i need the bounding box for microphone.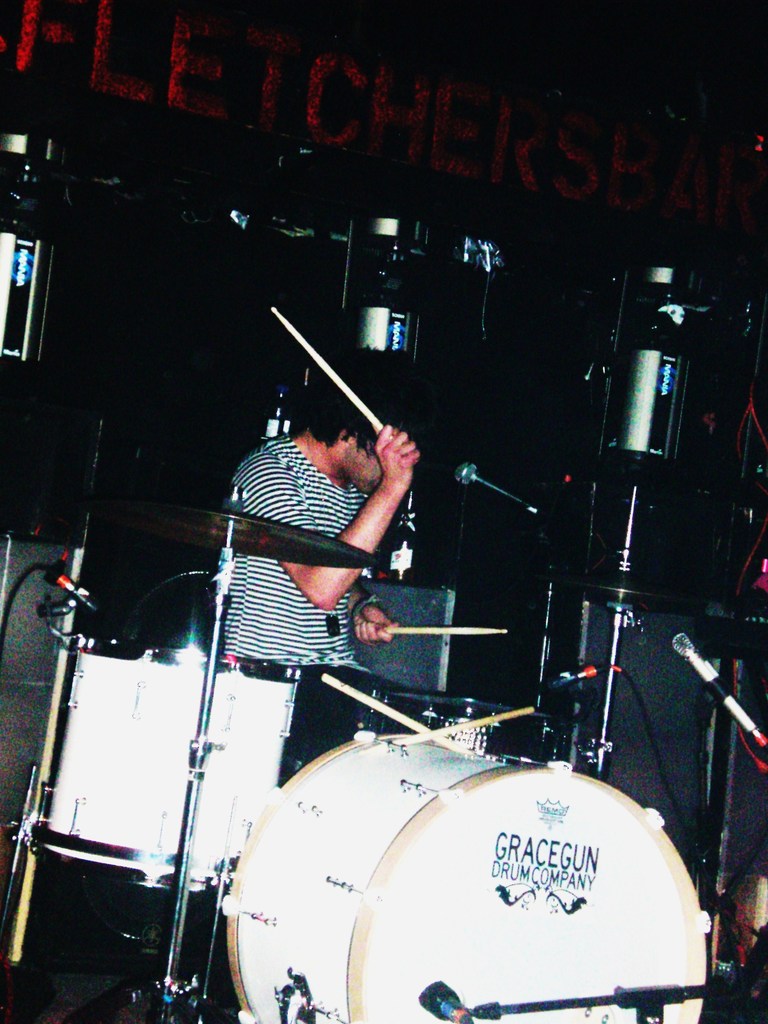
Here it is: x1=456, y1=456, x2=543, y2=506.
